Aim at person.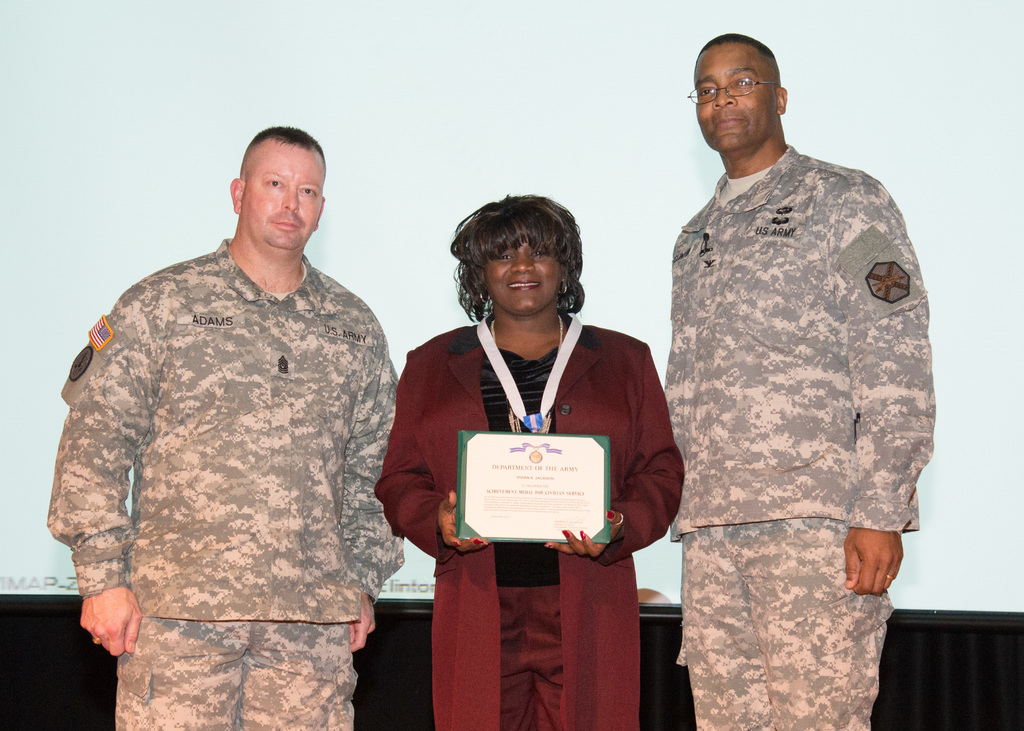
Aimed at 374/195/689/730.
